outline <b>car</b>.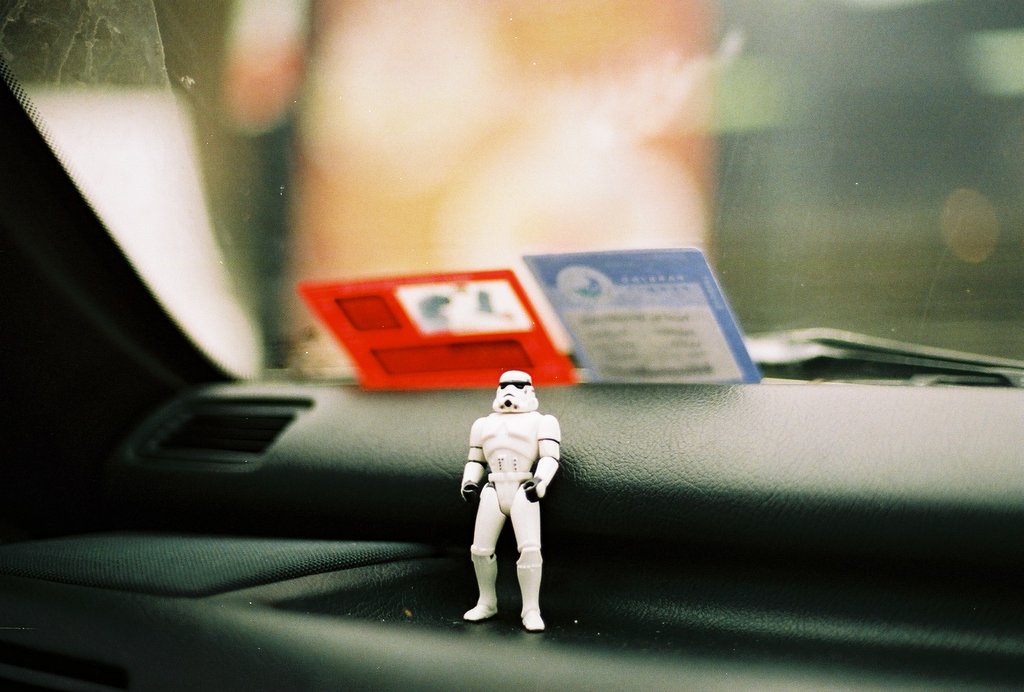
Outline: {"x1": 0, "y1": 0, "x2": 1023, "y2": 691}.
